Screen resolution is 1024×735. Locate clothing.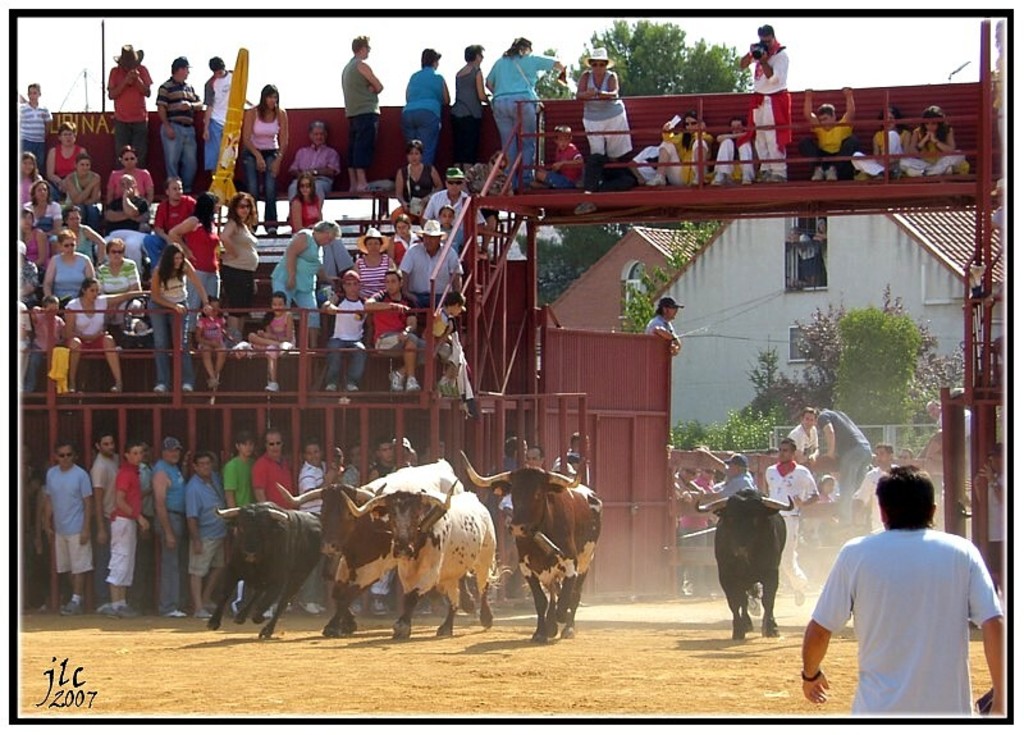
<bbox>557, 132, 582, 183</bbox>.
